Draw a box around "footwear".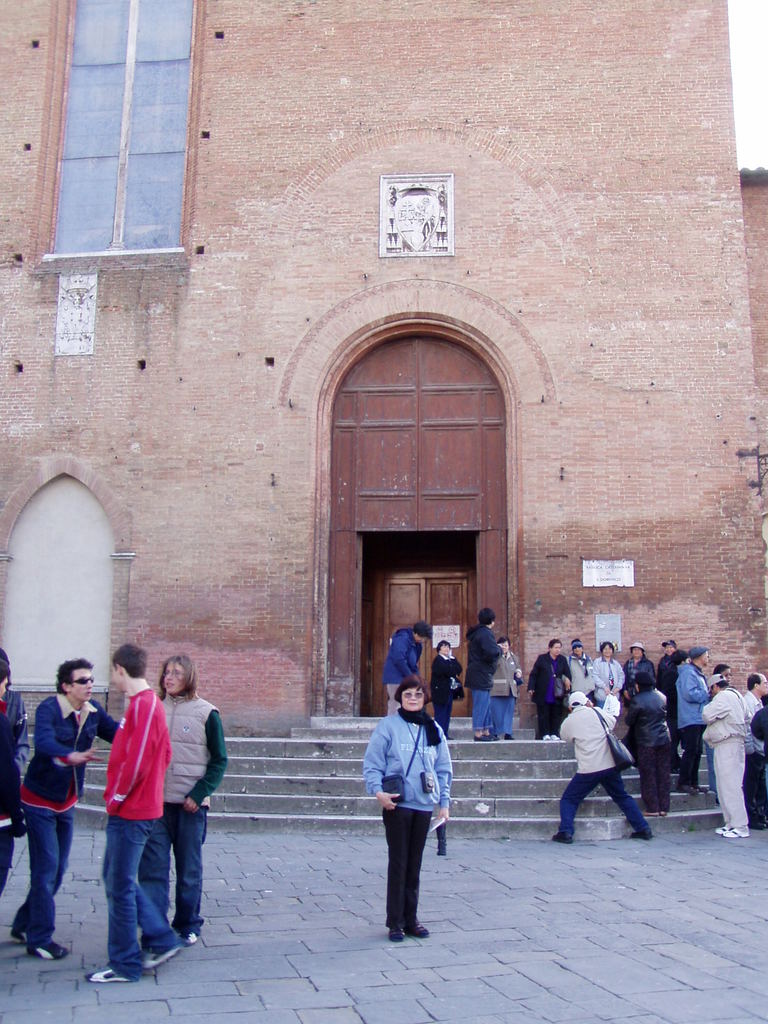
Rect(755, 819, 767, 829).
